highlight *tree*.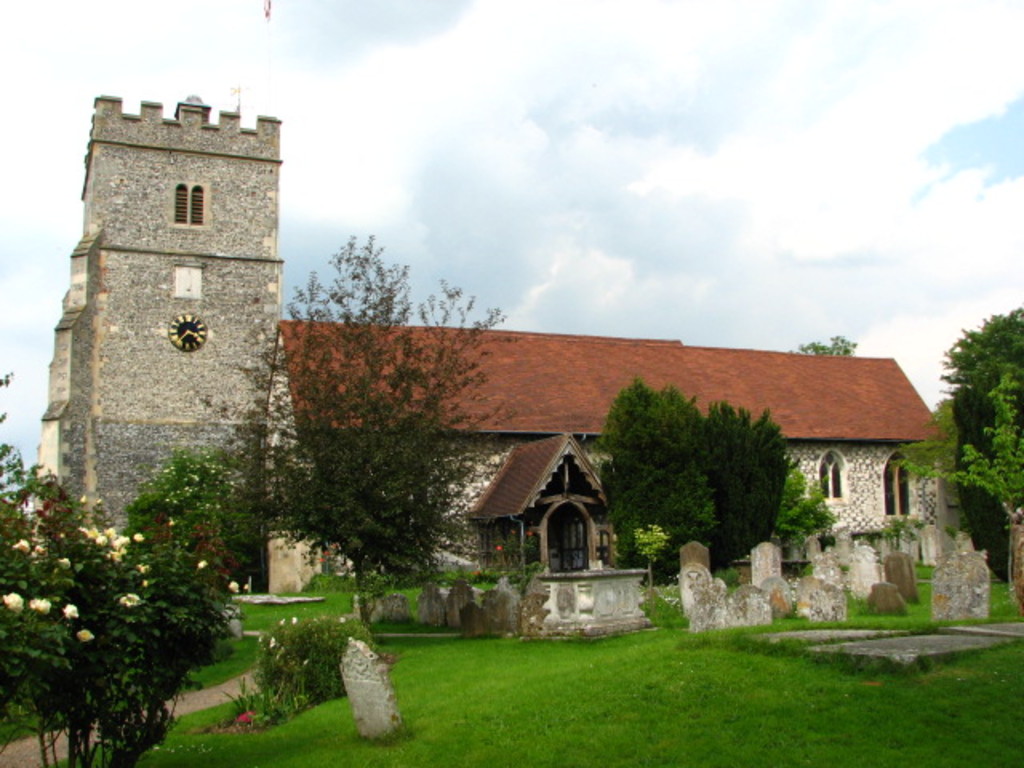
Highlighted region: (765,459,824,555).
